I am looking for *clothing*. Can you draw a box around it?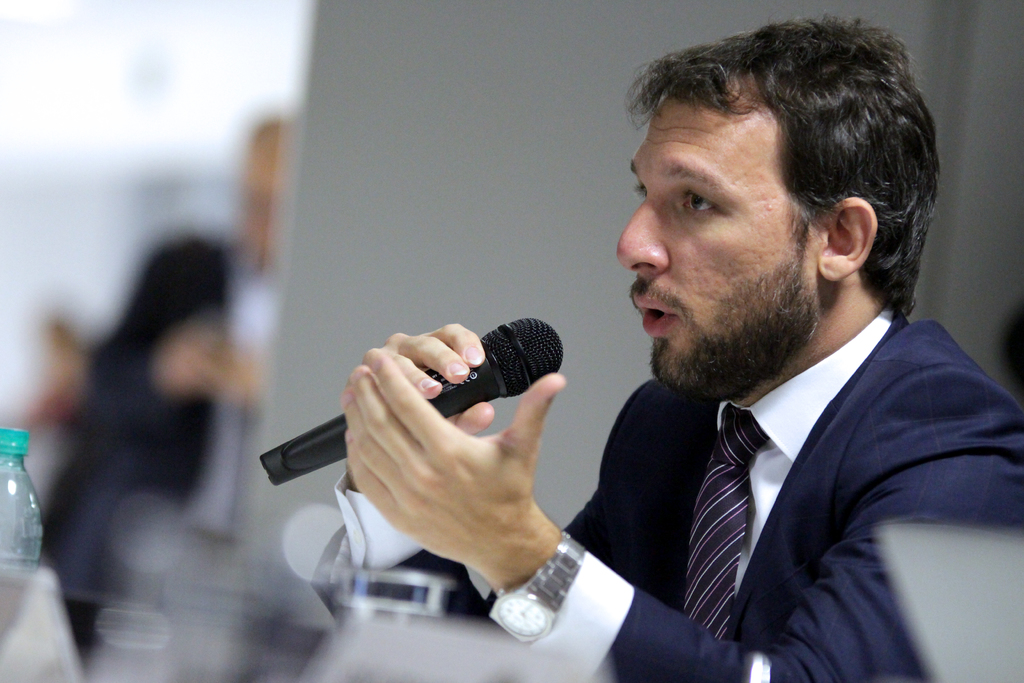
Sure, the bounding box is BBox(544, 281, 1008, 673).
